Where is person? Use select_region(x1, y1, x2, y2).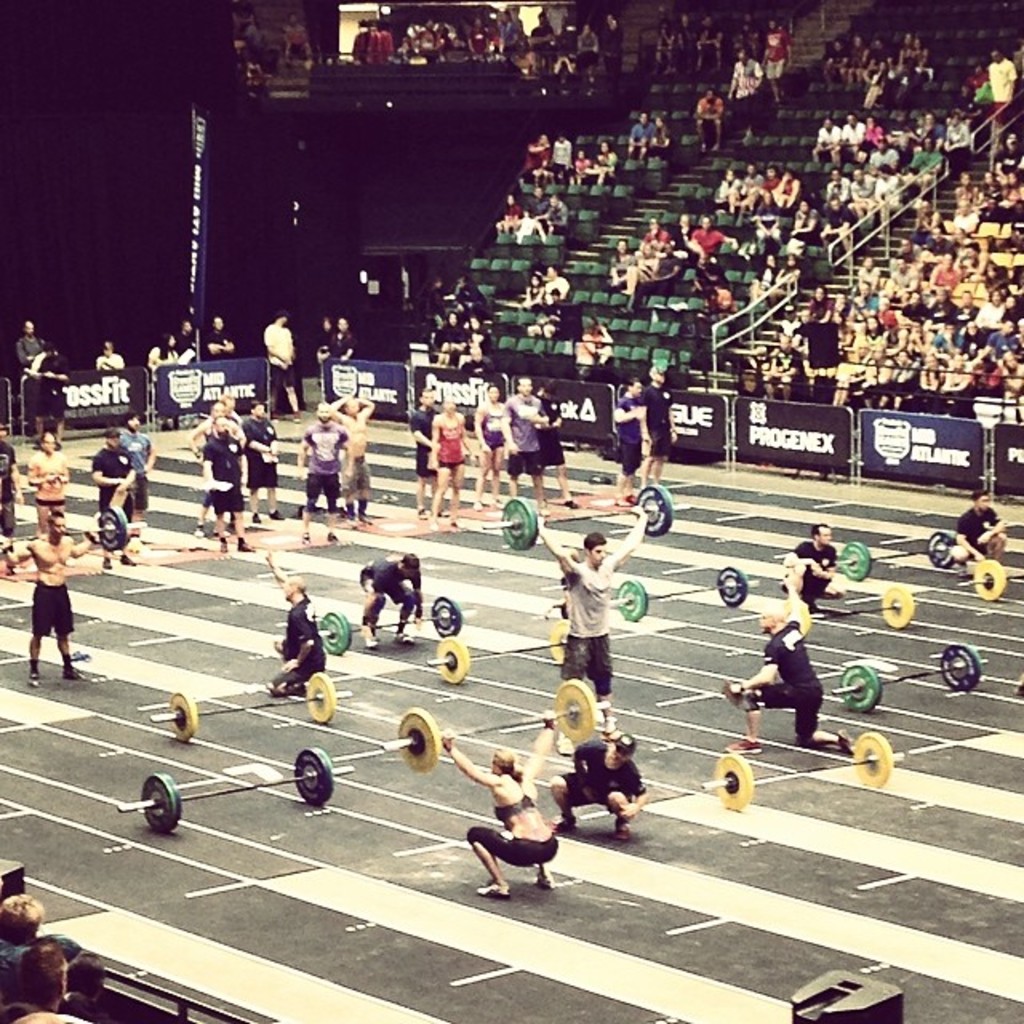
select_region(538, 512, 651, 739).
